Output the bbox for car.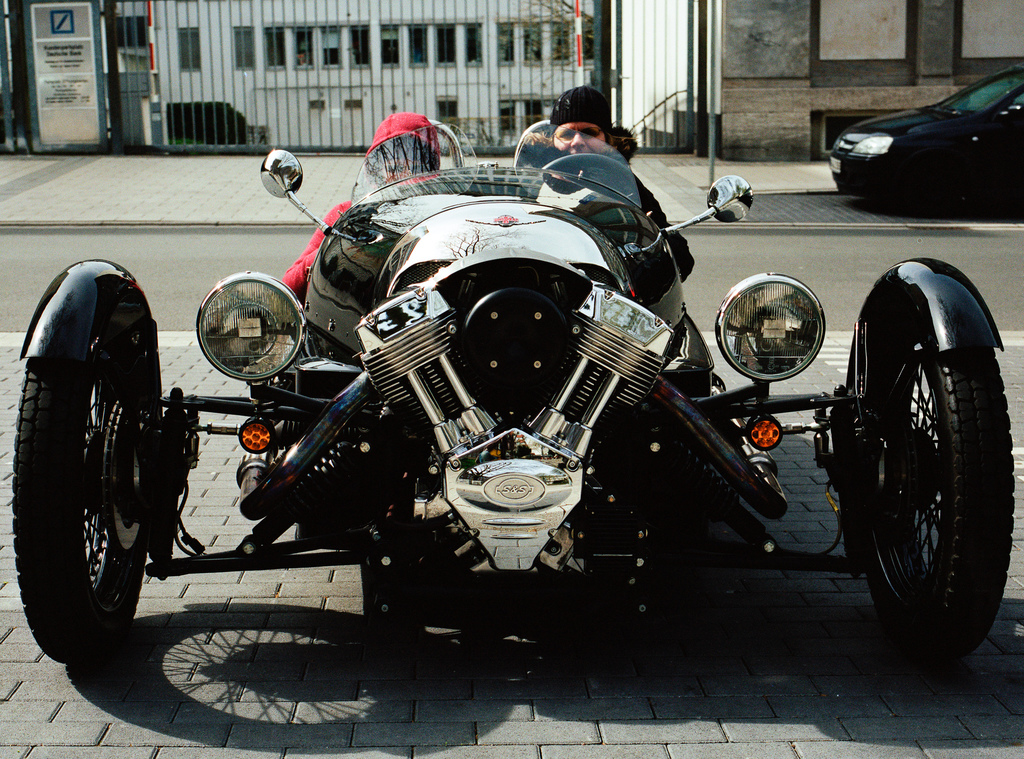
[left=828, top=60, right=1023, bottom=220].
